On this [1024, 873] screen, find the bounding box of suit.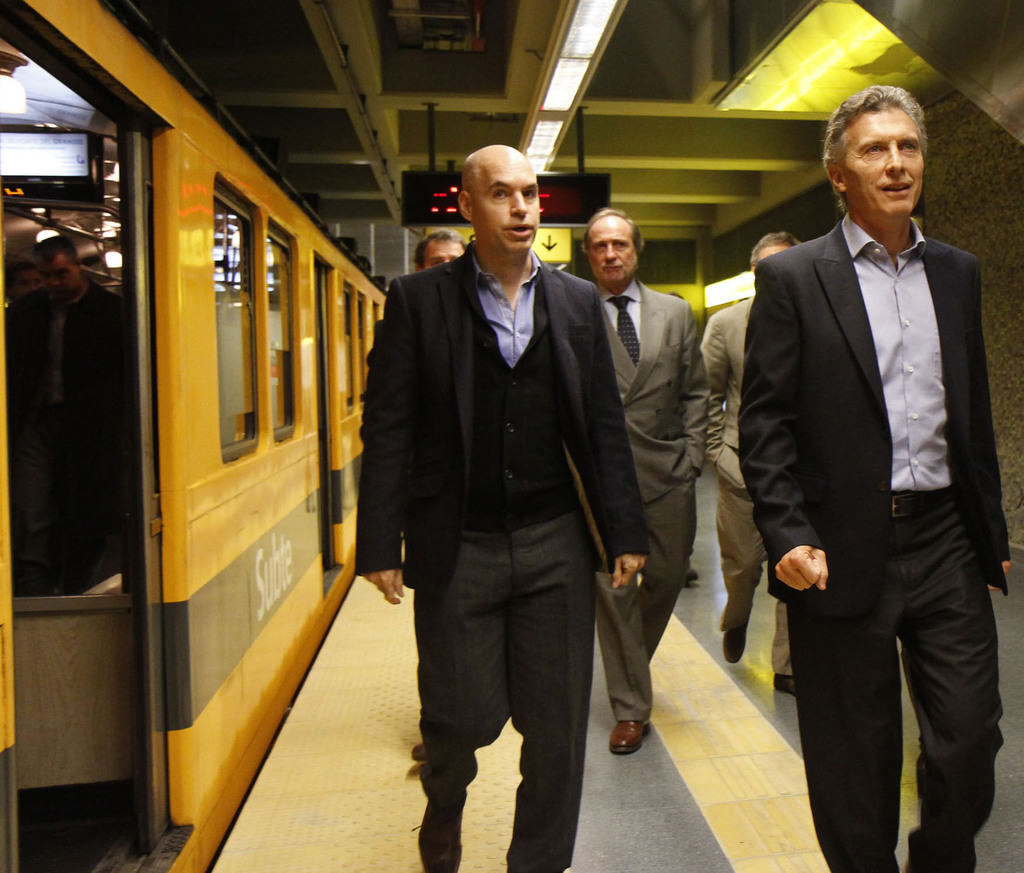
Bounding box: [347, 239, 653, 872].
